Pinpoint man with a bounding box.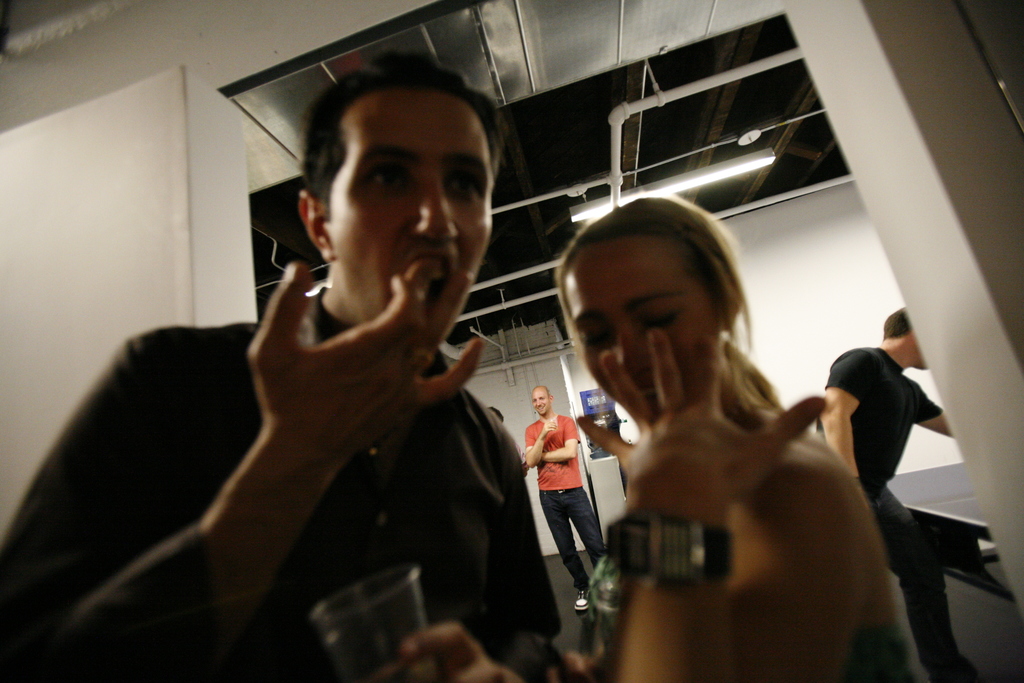
[525, 385, 609, 612].
